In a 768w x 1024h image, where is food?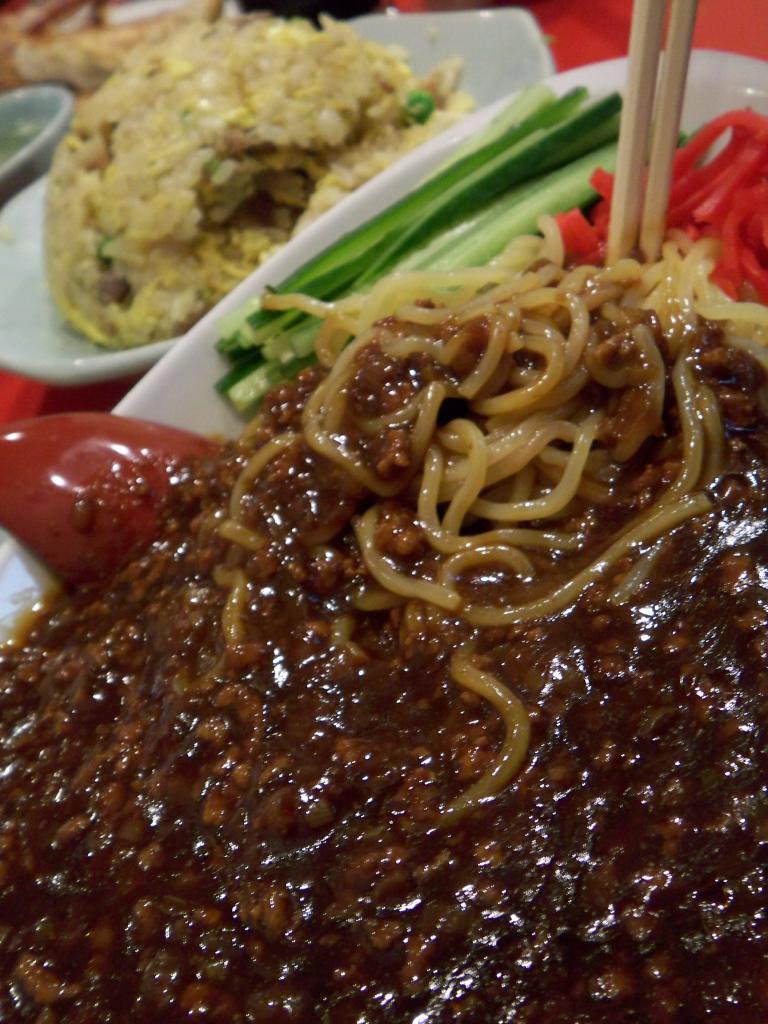
crop(47, 9, 476, 338).
